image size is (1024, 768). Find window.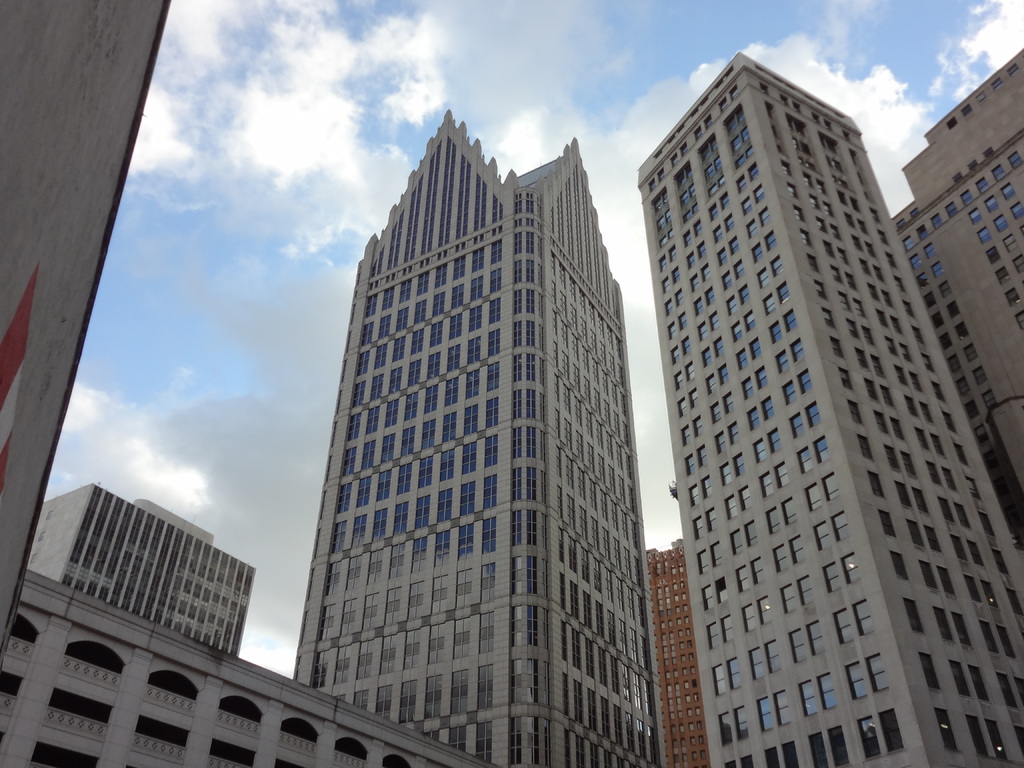
886/380/898/407.
